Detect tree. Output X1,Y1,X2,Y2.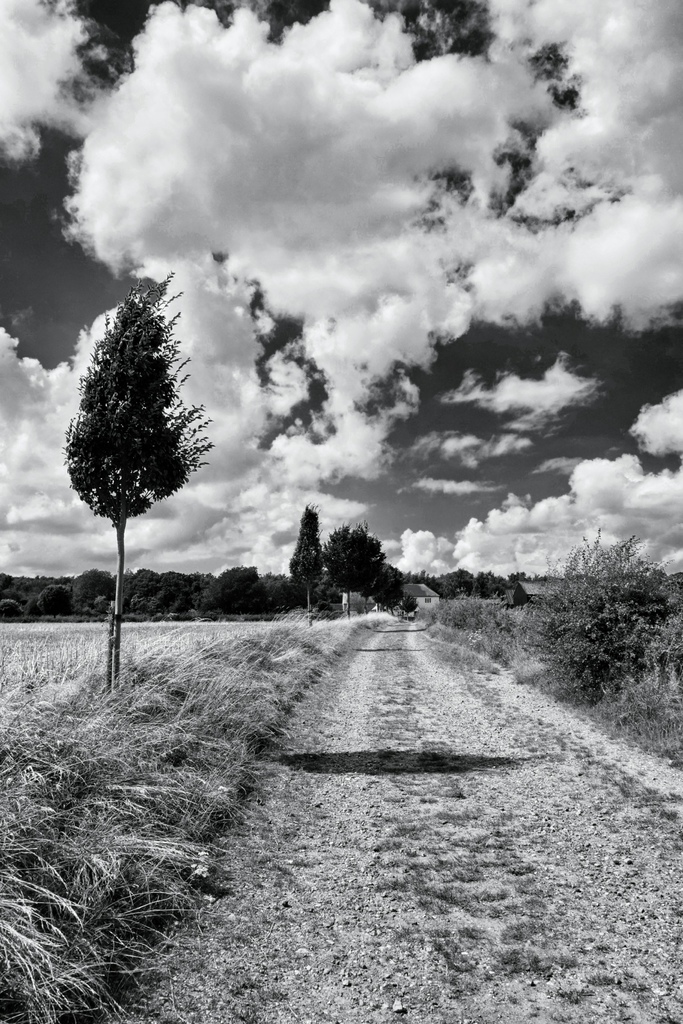
320,515,406,611.
